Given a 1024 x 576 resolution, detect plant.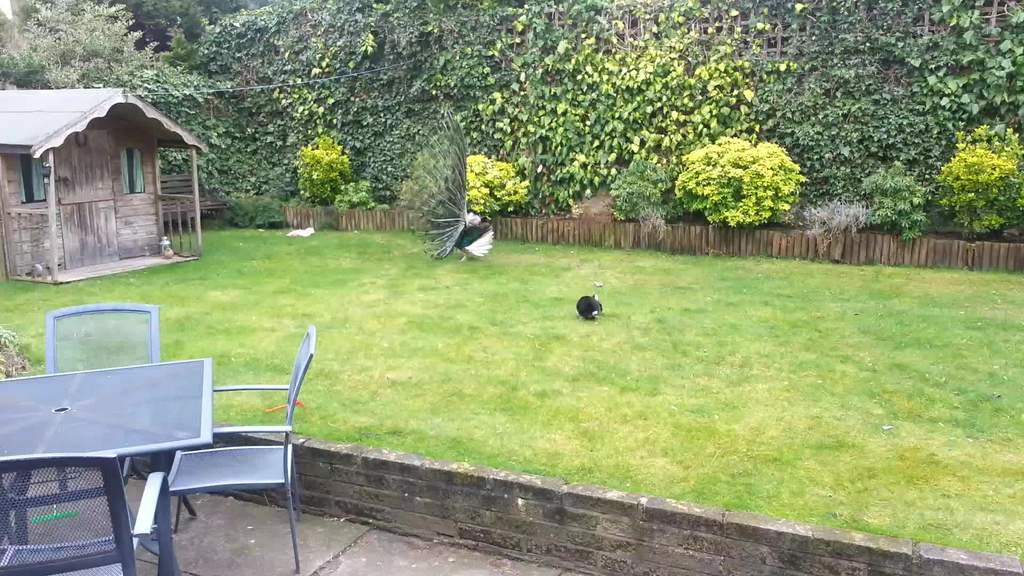
x1=936 y1=125 x2=1023 y2=230.
